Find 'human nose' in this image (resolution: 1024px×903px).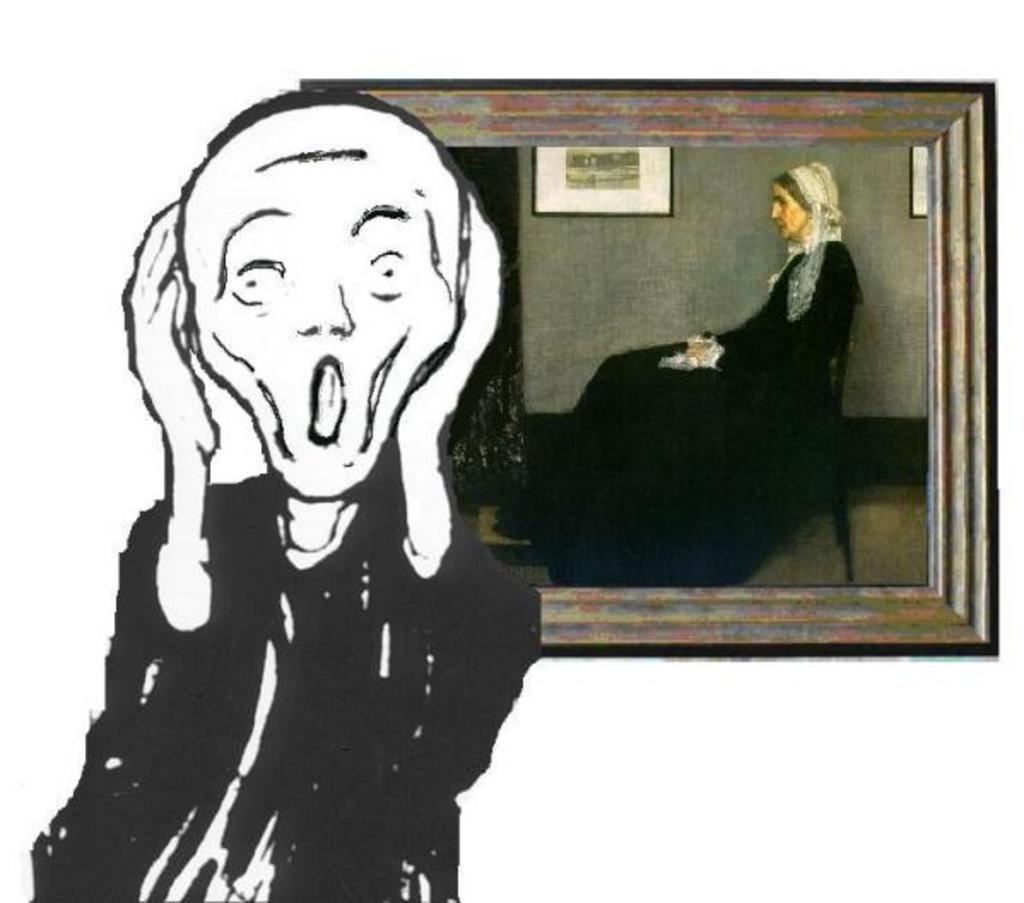
detection(280, 241, 359, 354).
